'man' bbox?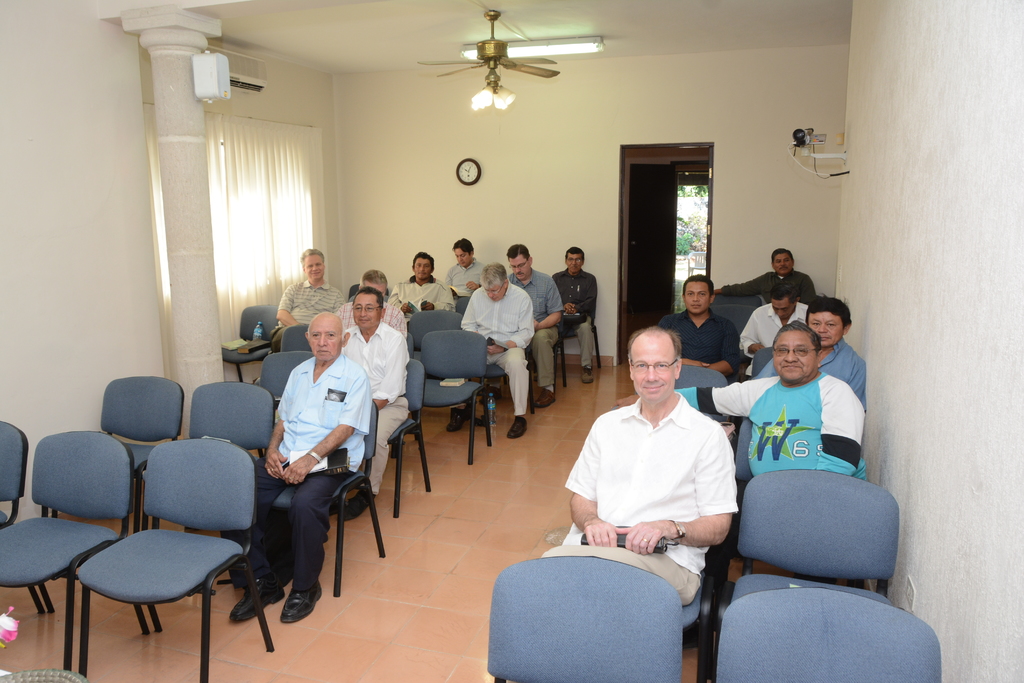
332:270:406:457
